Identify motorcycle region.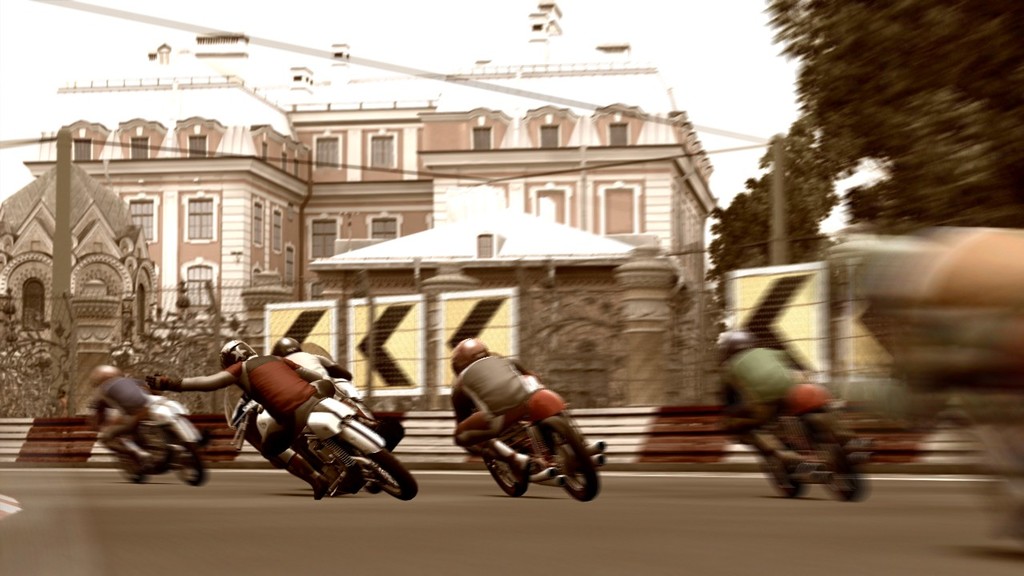
Region: bbox=(95, 394, 210, 486).
